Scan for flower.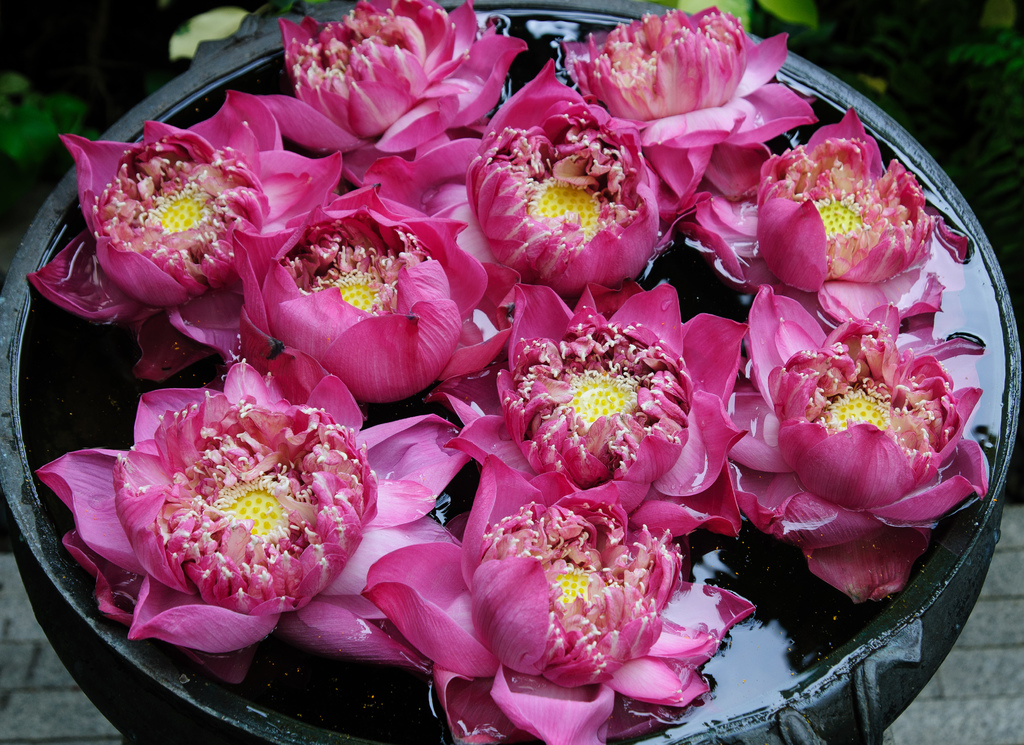
Scan result: x1=29 y1=89 x2=339 y2=397.
